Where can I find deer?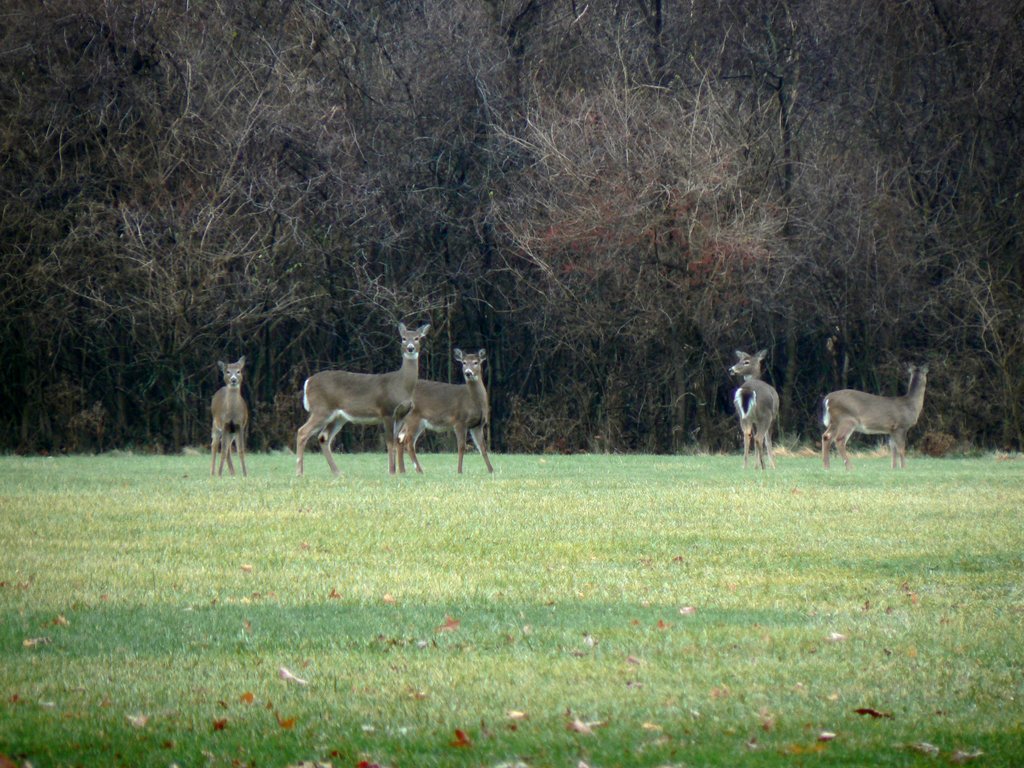
You can find it at {"x1": 730, "y1": 348, "x2": 780, "y2": 470}.
